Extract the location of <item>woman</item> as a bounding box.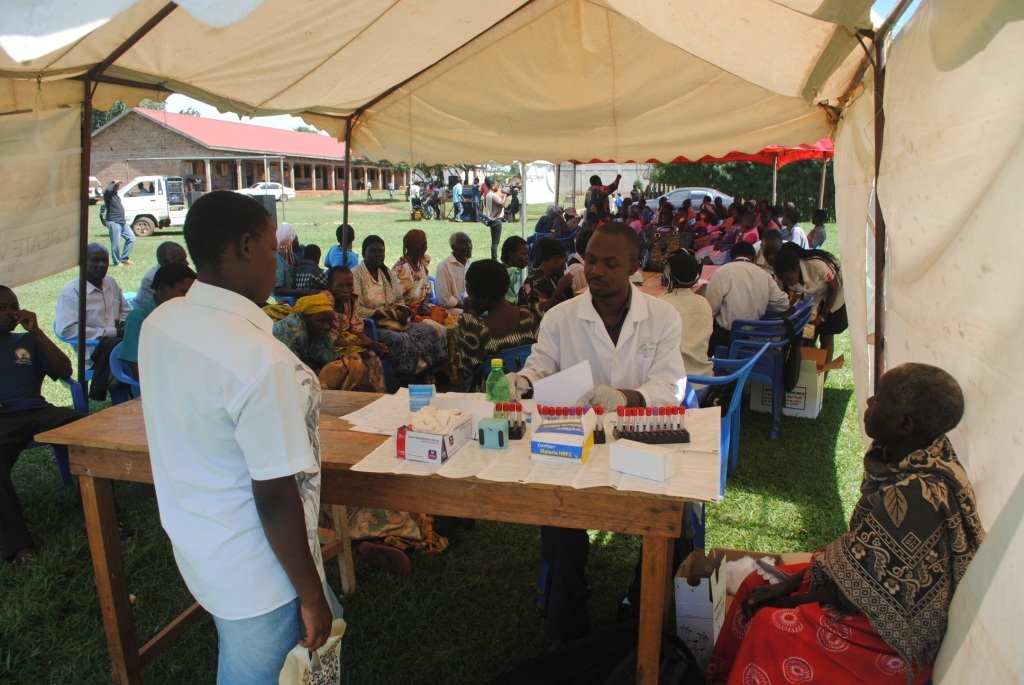
(775, 241, 856, 370).
